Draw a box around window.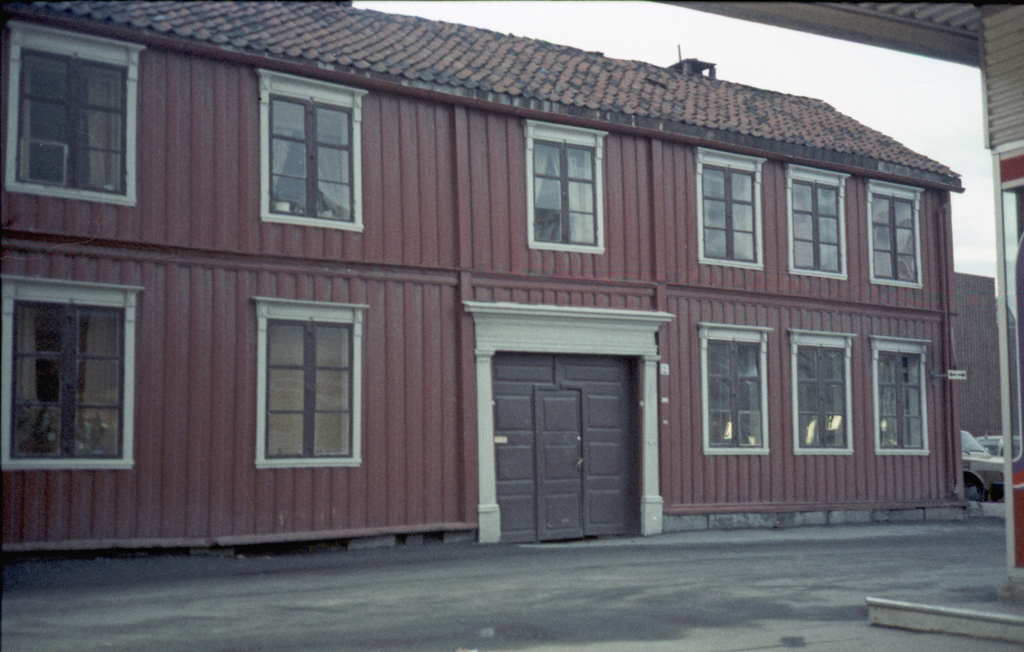
864/174/924/290.
